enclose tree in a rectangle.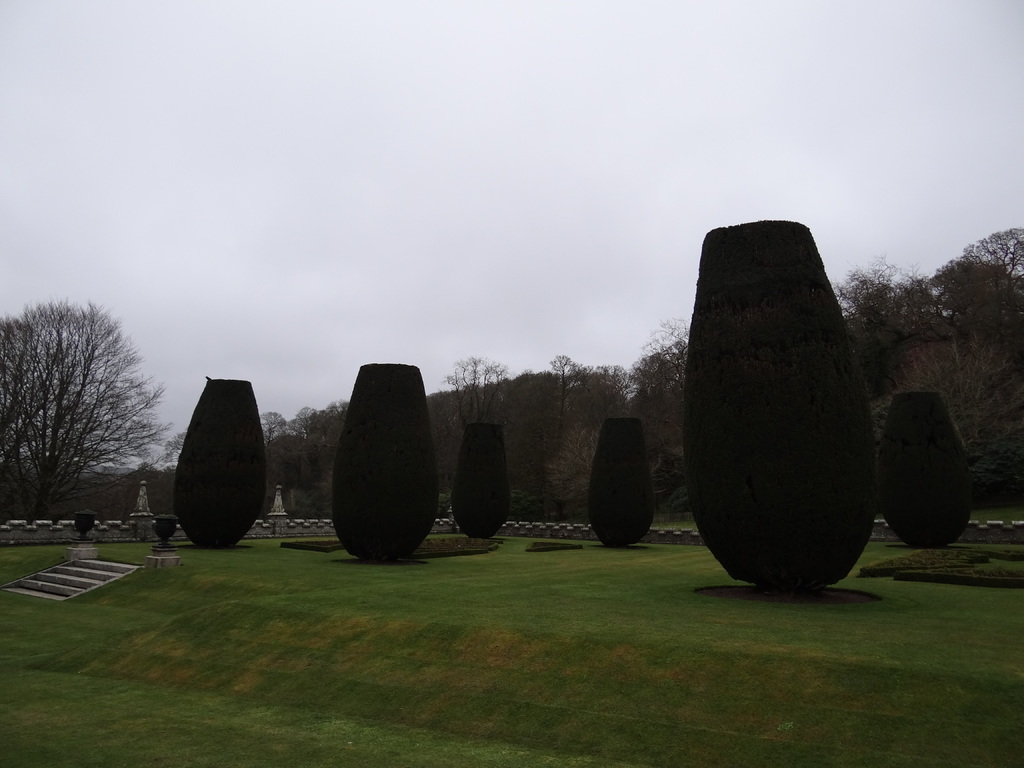
x1=0 y1=315 x2=58 y2=481.
